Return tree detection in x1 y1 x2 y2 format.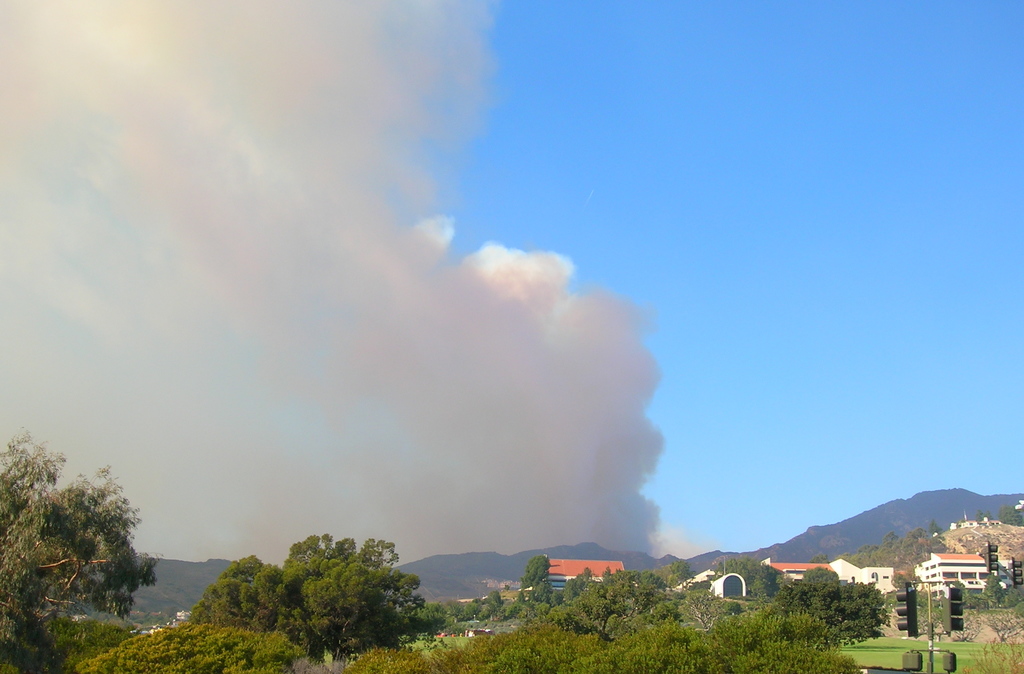
0 426 163 673.
